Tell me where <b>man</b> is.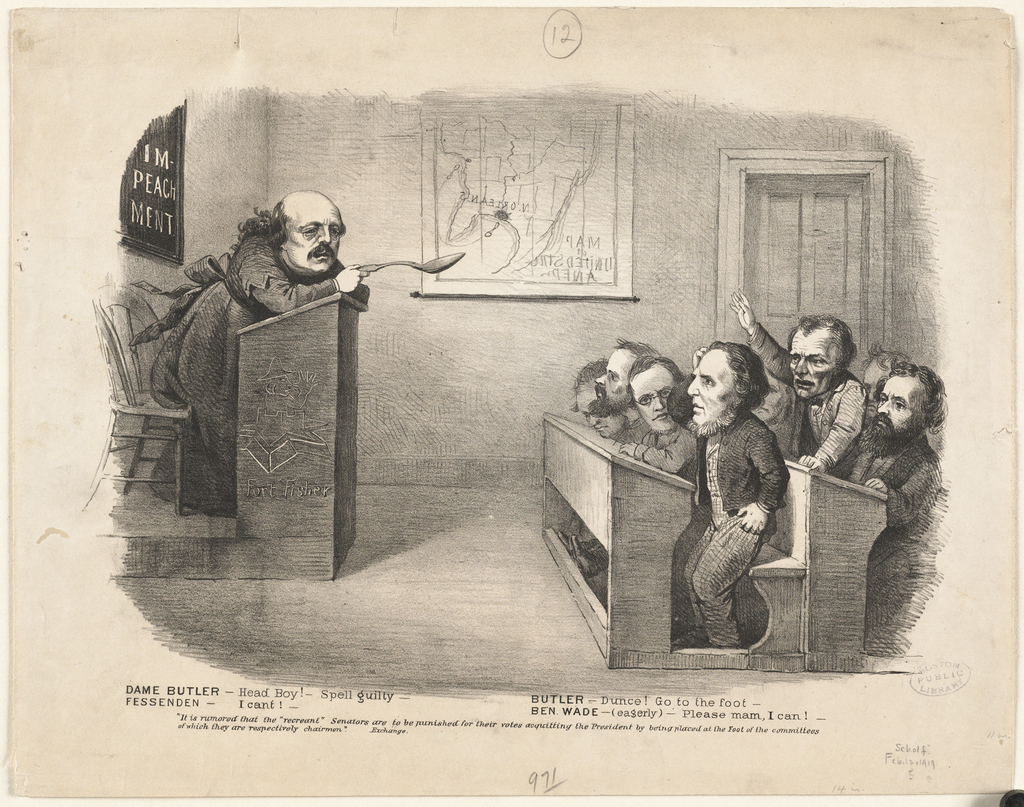
<b>man</b> is at [x1=682, y1=345, x2=794, y2=644].
